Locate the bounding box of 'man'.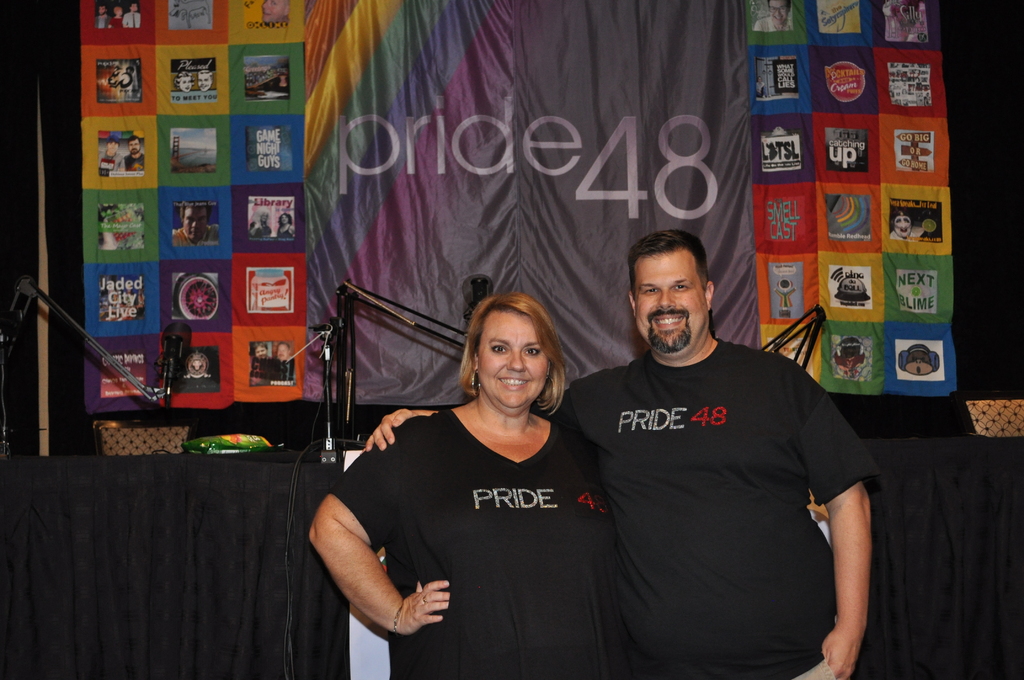
Bounding box: bbox(124, 133, 147, 172).
